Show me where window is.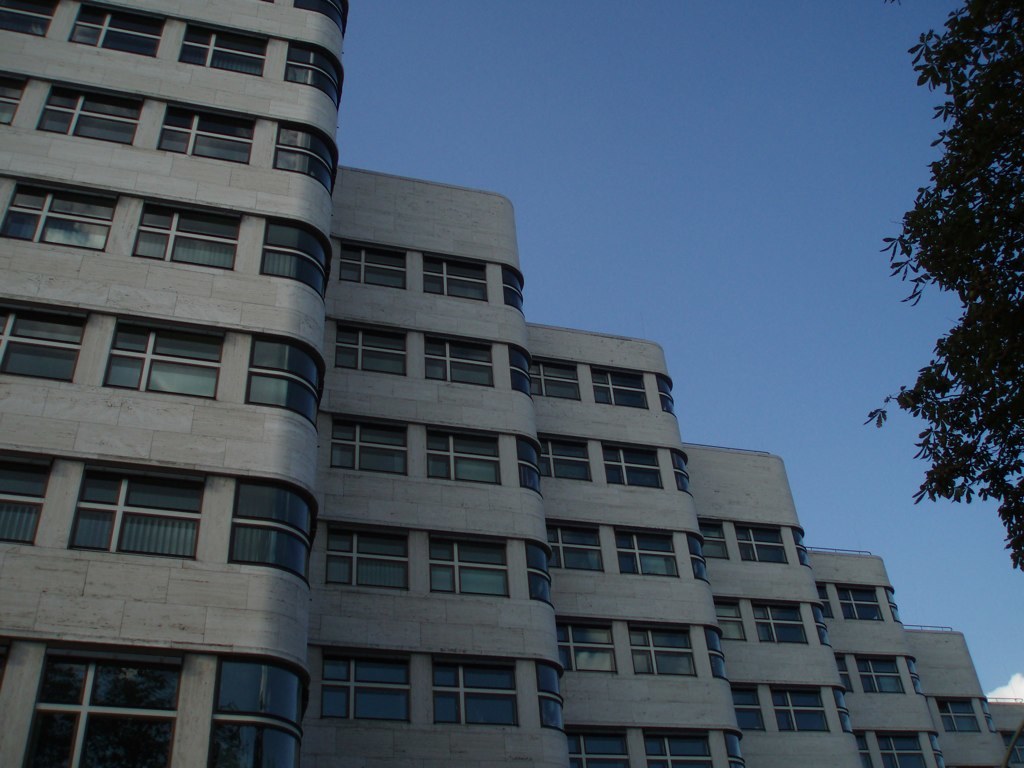
window is at rect(416, 334, 492, 381).
